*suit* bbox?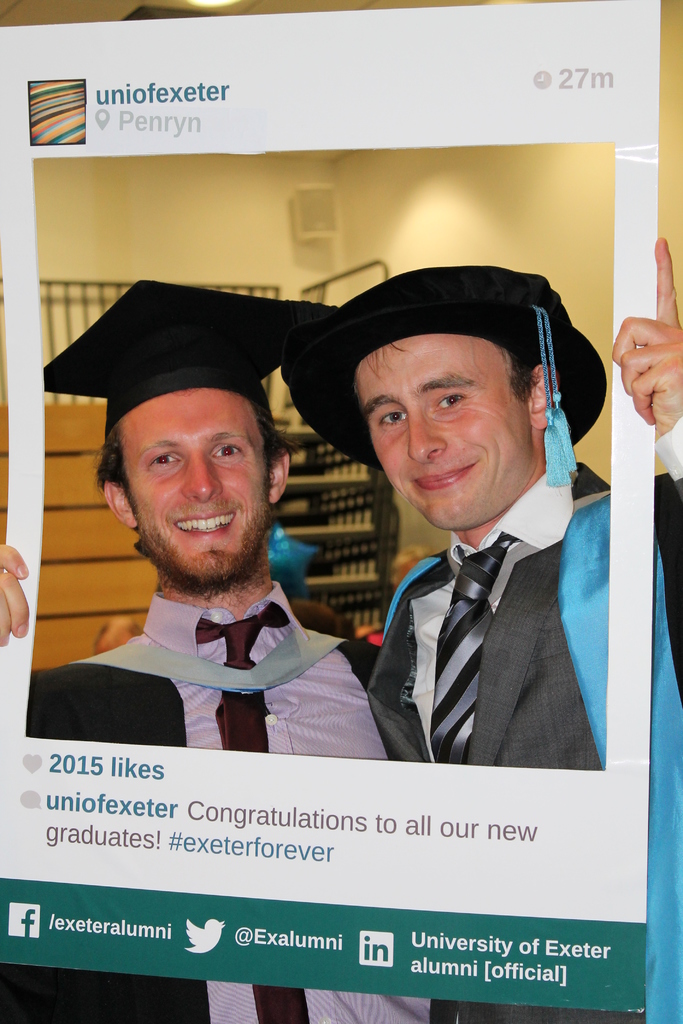
358/547/600/1023
